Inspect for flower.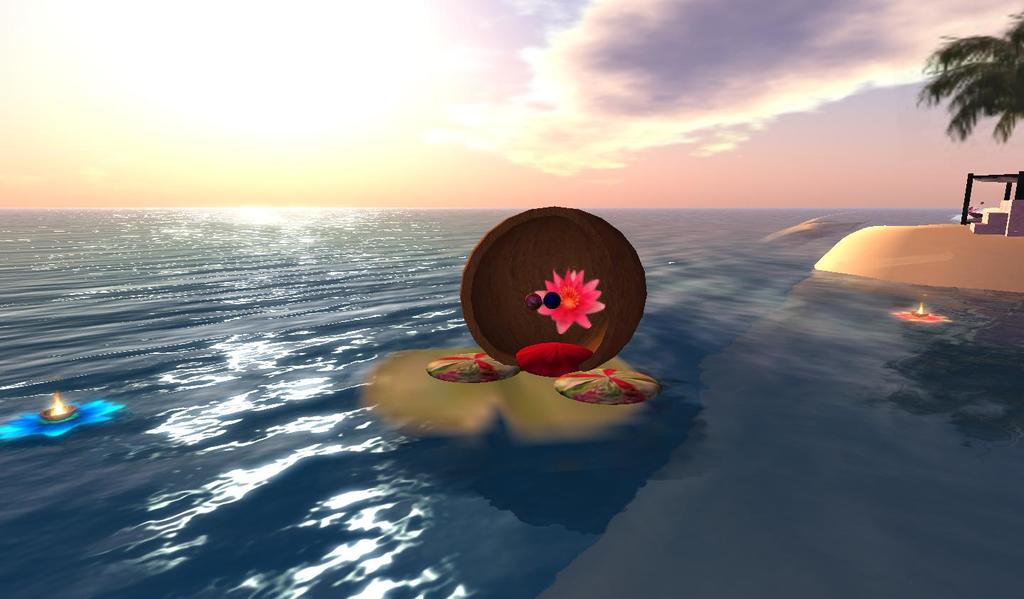
Inspection: detection(523, 264, 609, 333).
